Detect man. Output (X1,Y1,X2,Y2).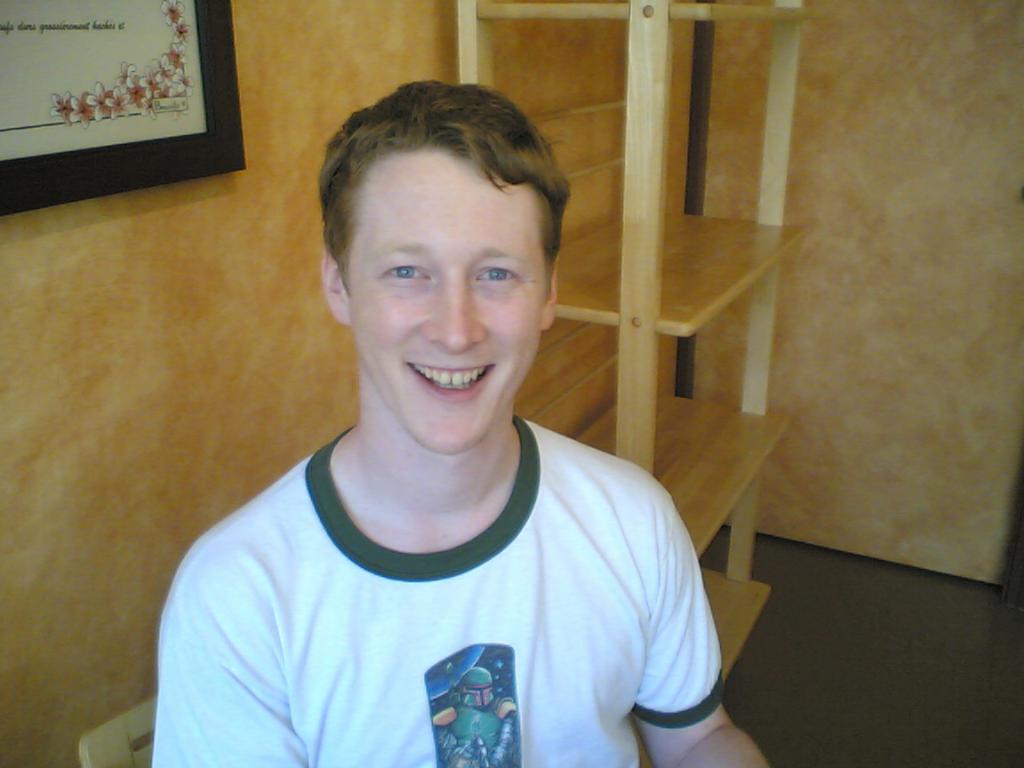
(150,74,777,767).
